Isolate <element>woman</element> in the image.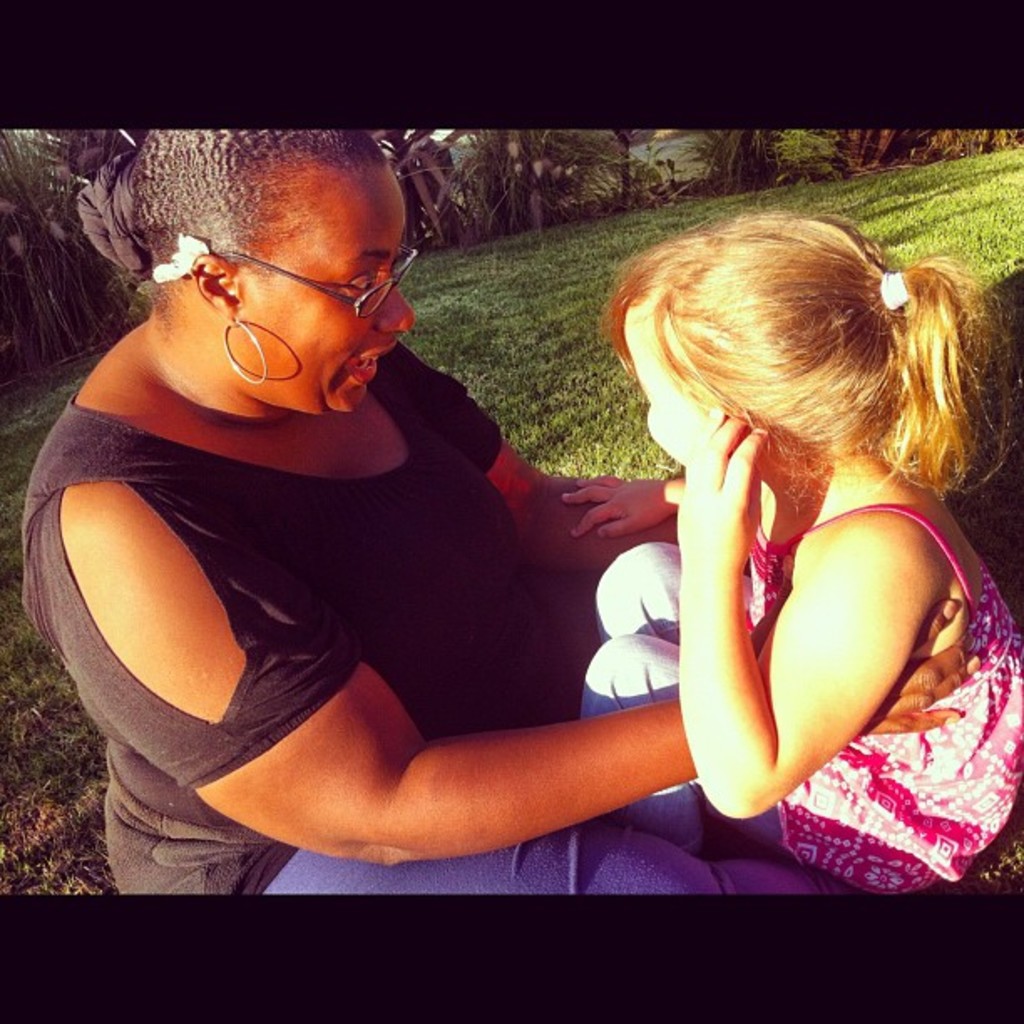
Isolated region: 95,107,825,927.
